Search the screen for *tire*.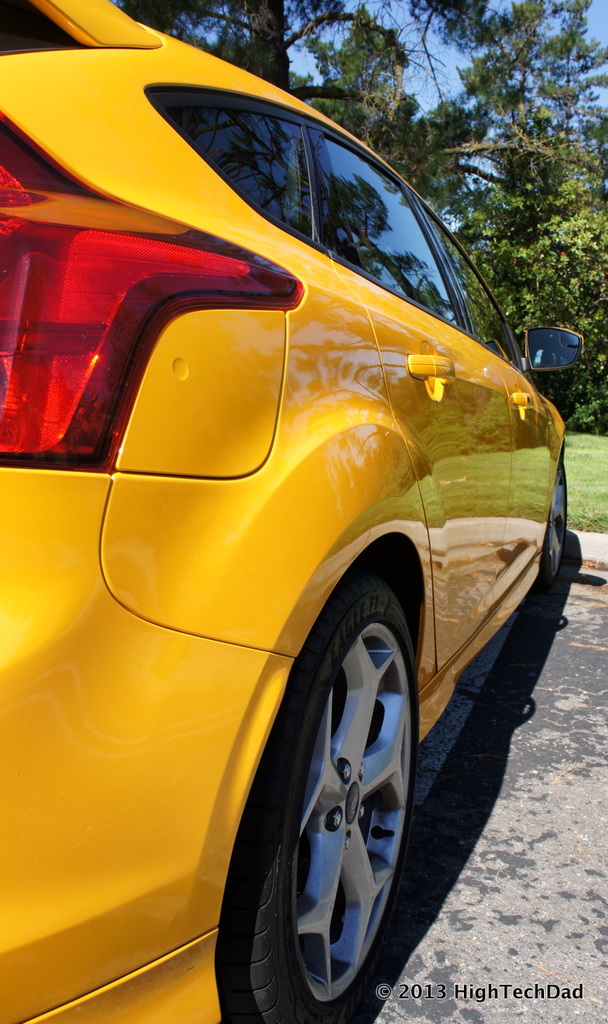
Found at locate(219, 571, 433, 1023).
